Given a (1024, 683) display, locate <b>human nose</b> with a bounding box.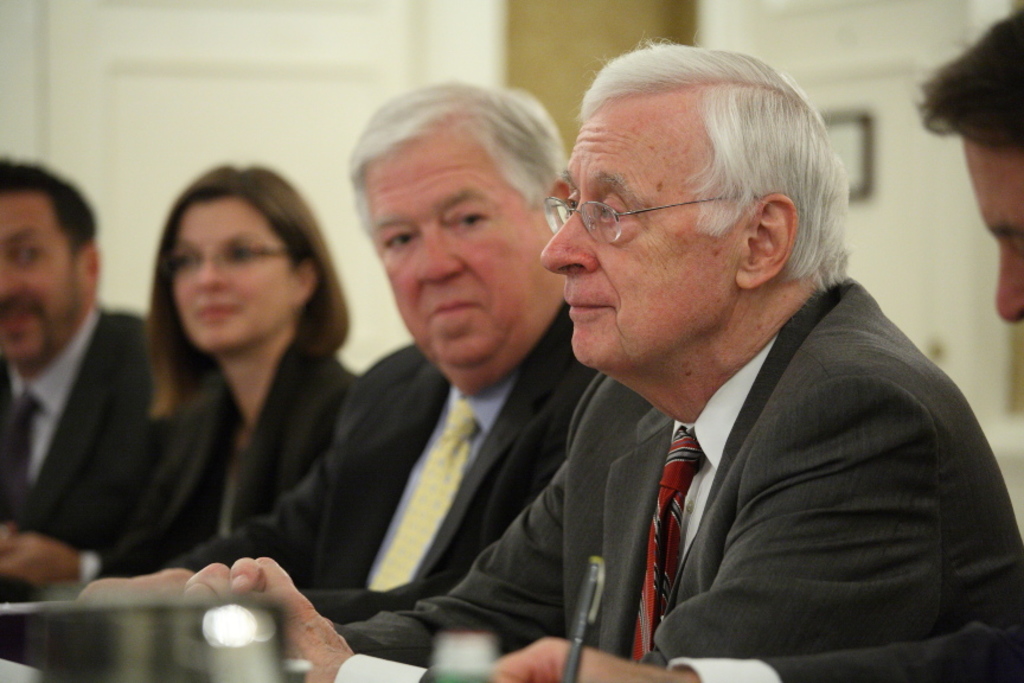
Located: {"x1": 416, "y1": 235, "x2": 461, "y2": 282}.
